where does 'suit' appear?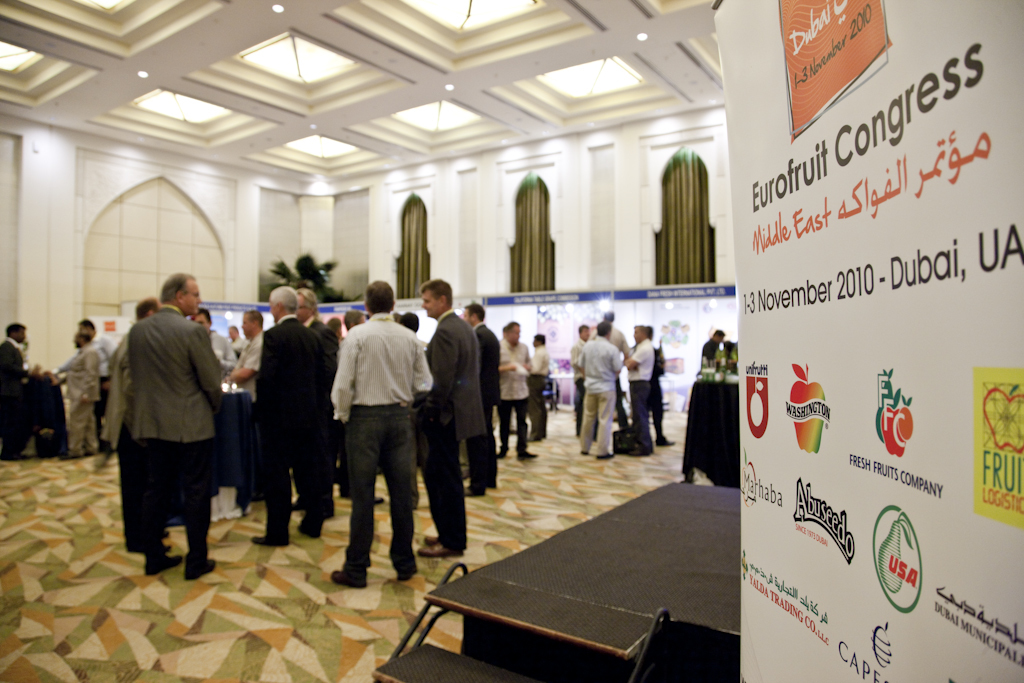
Appears at l=63, t=344, r=104, b=457.
